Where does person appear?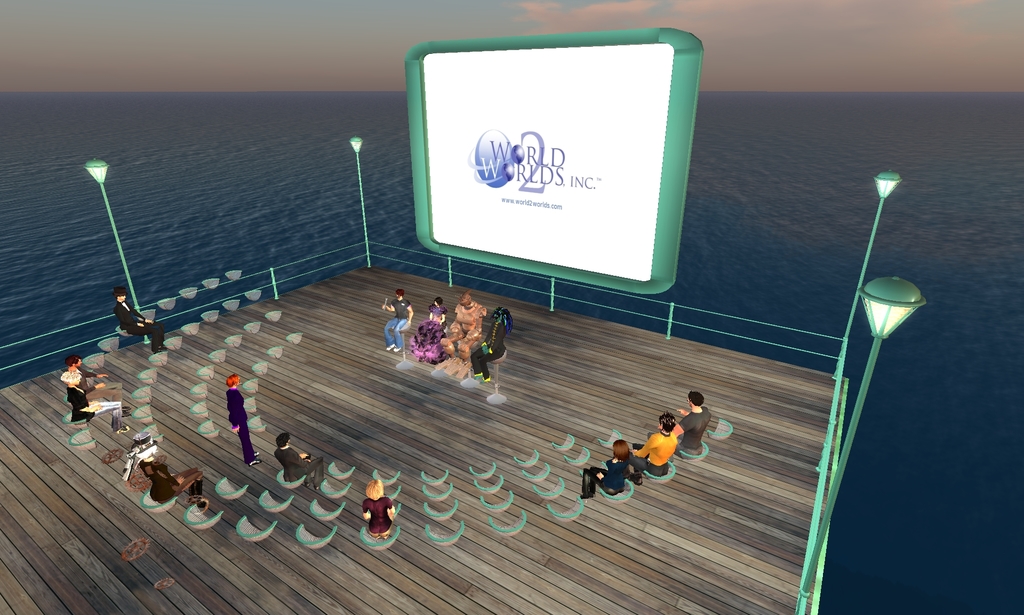
Appears at select_region(141, 456, 208, 509).
